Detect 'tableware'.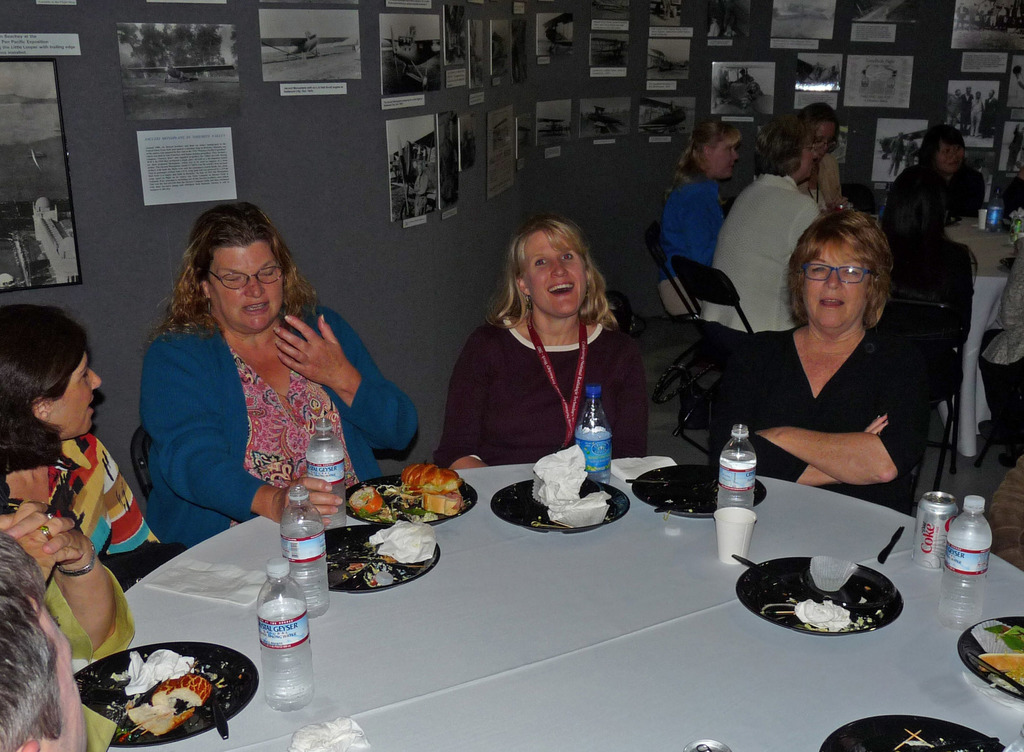
Detected at BBox(489, 479, 630, 533).
